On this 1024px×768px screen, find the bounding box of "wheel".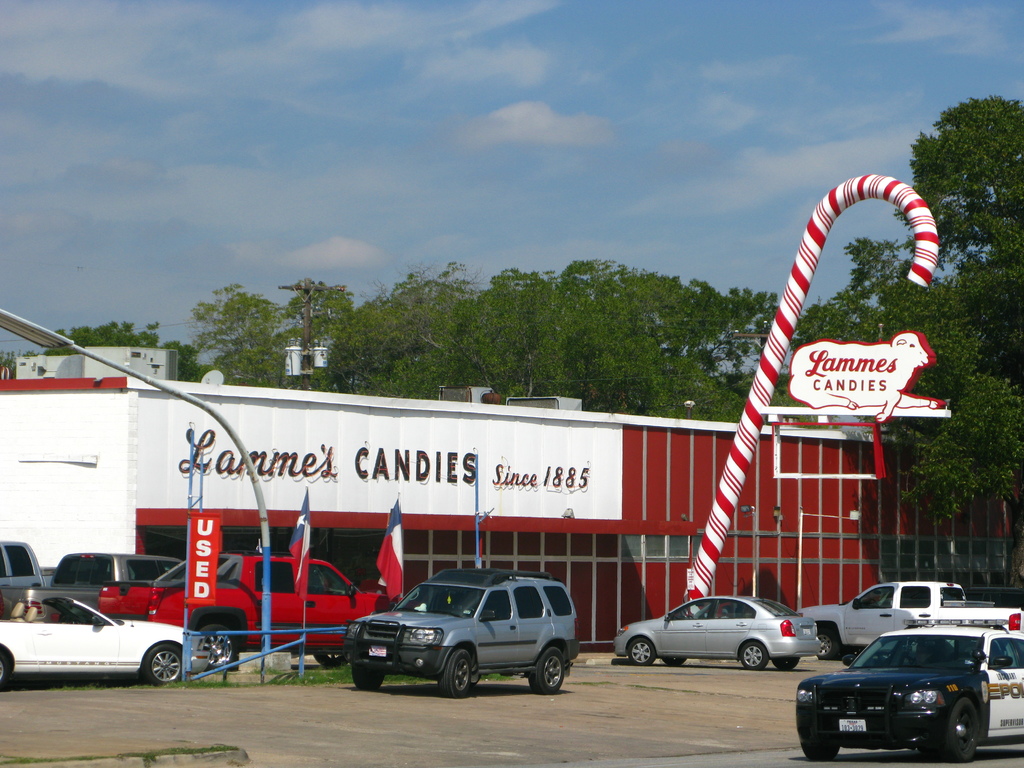
Bounding box: (626, 637, 656, 668).
